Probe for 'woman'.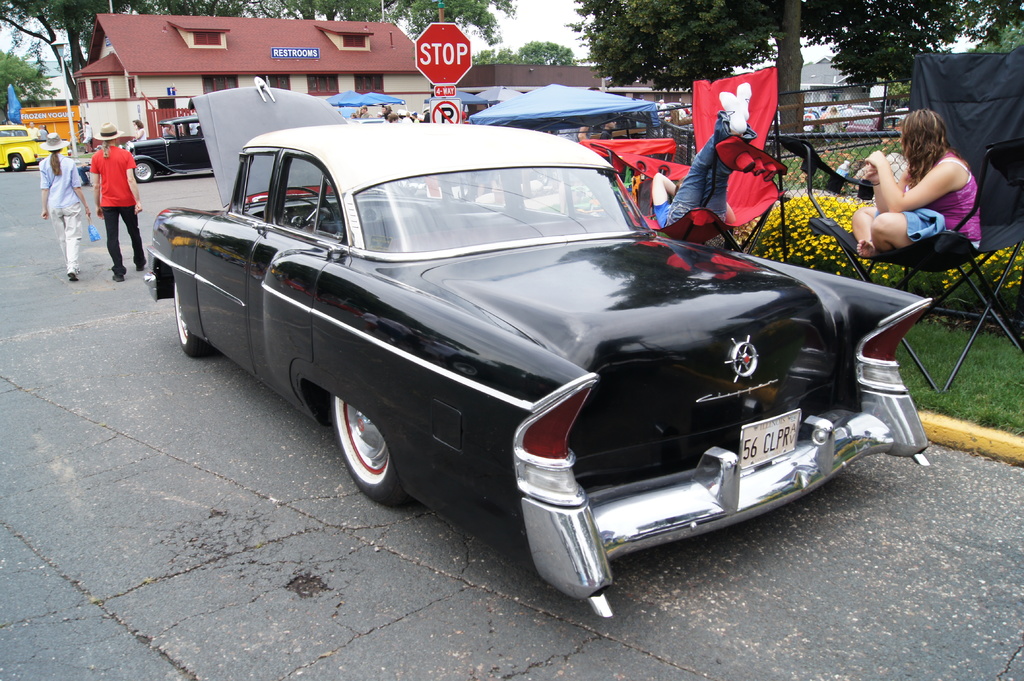
Probe result: box(131, 116, 146, 142).
